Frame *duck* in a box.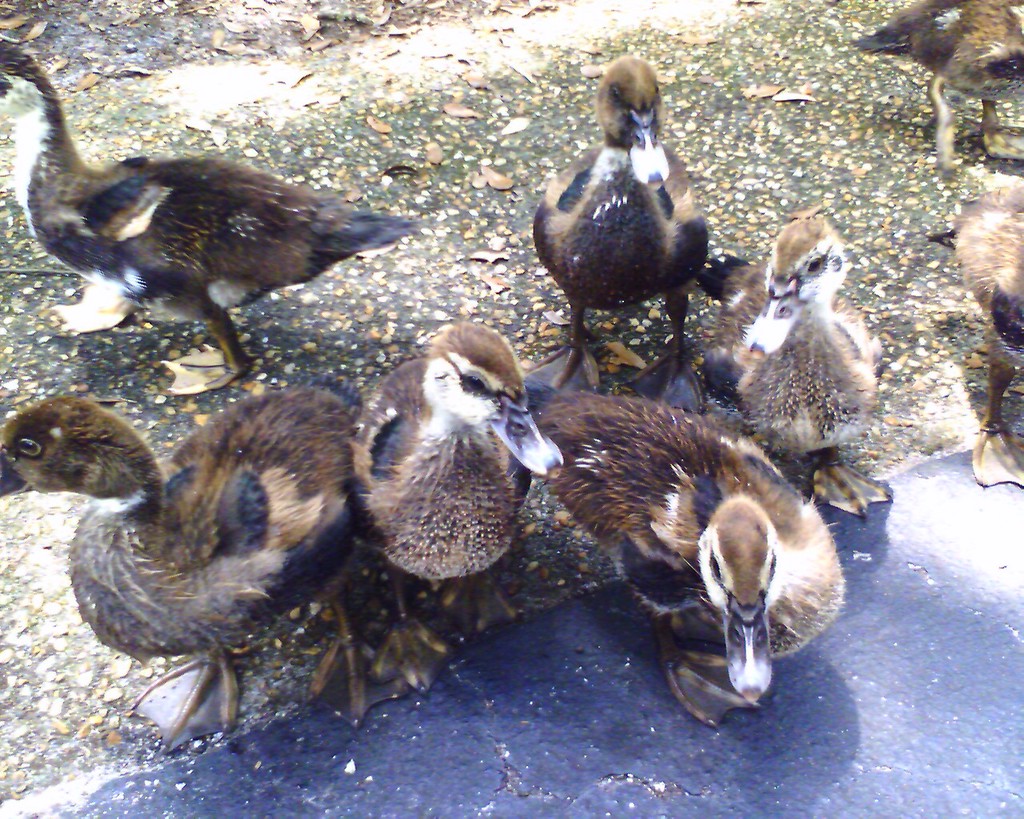
locate(686, 214, 910, 523).
